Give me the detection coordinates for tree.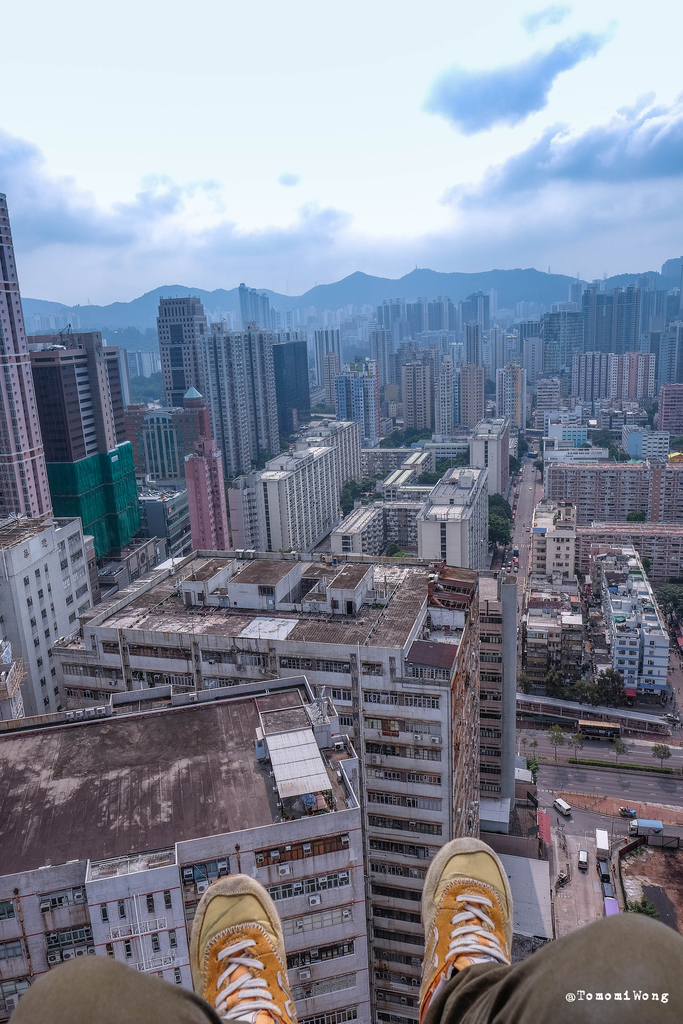
bbox(568, 737, 581, 767).
